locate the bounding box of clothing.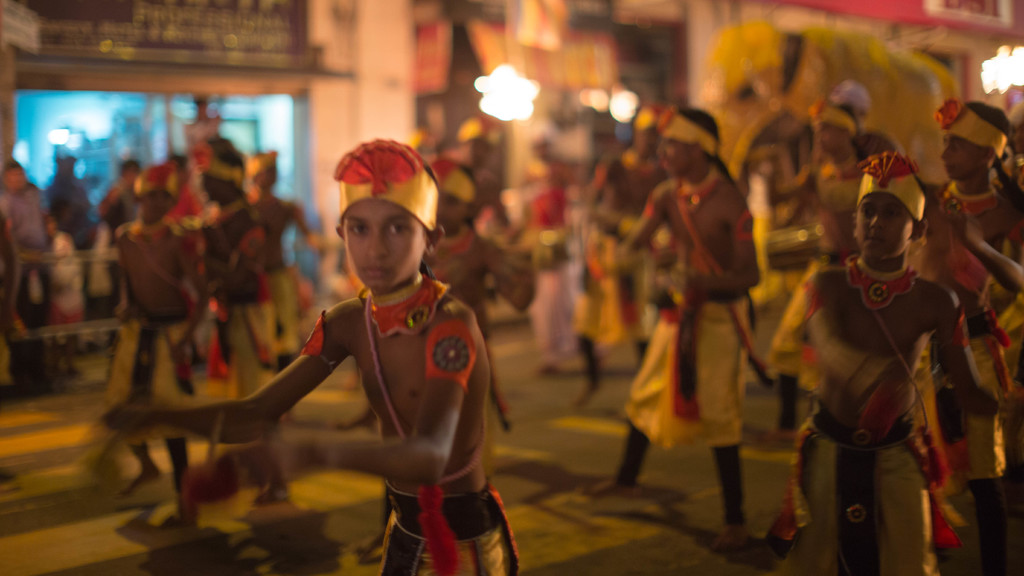
Bounding box: x1=193 y1=288 x2=291 y2=412.
